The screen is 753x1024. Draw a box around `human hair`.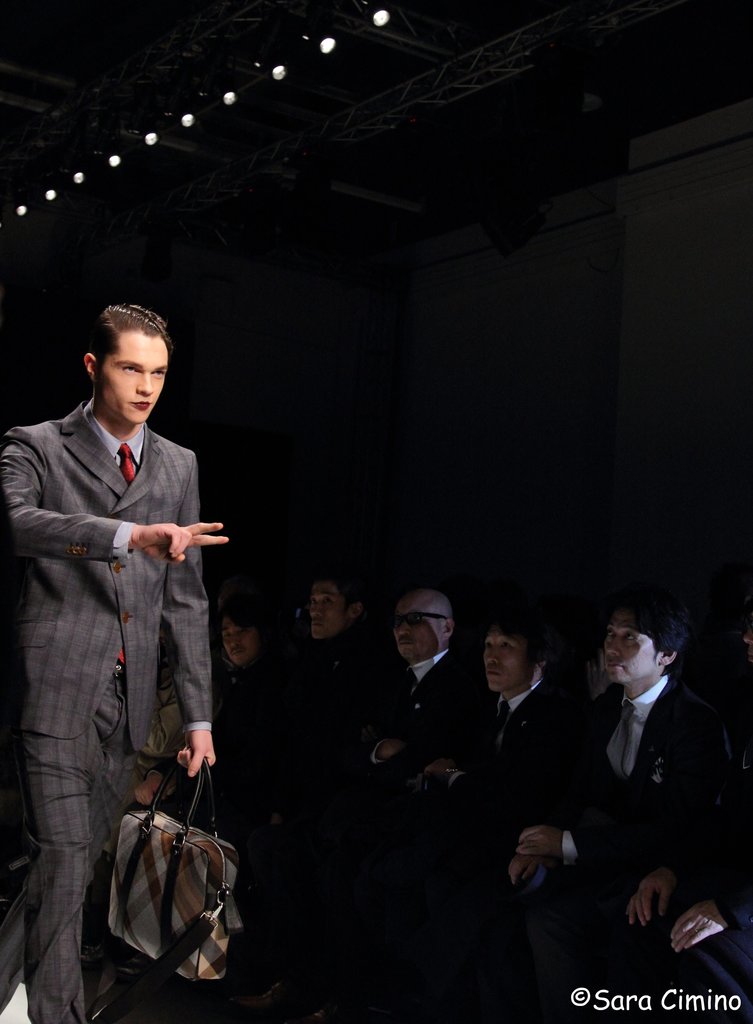
x1=620 y1=596 x2=692 y2=646.
